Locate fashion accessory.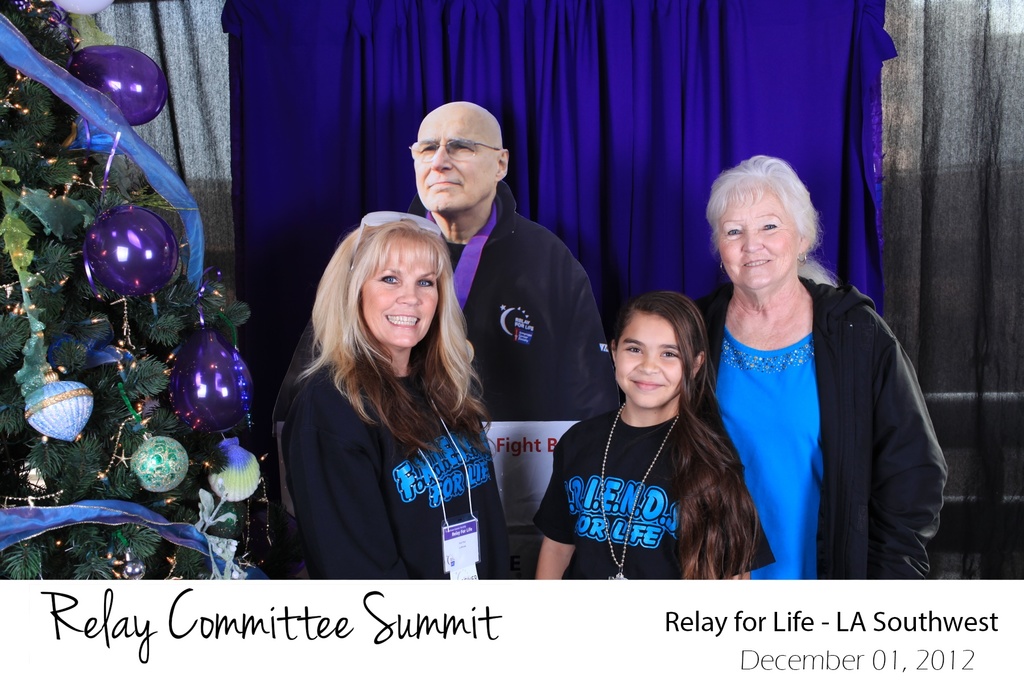
Bounding box: x1=799, y1=254, x2=811, y2=261.
